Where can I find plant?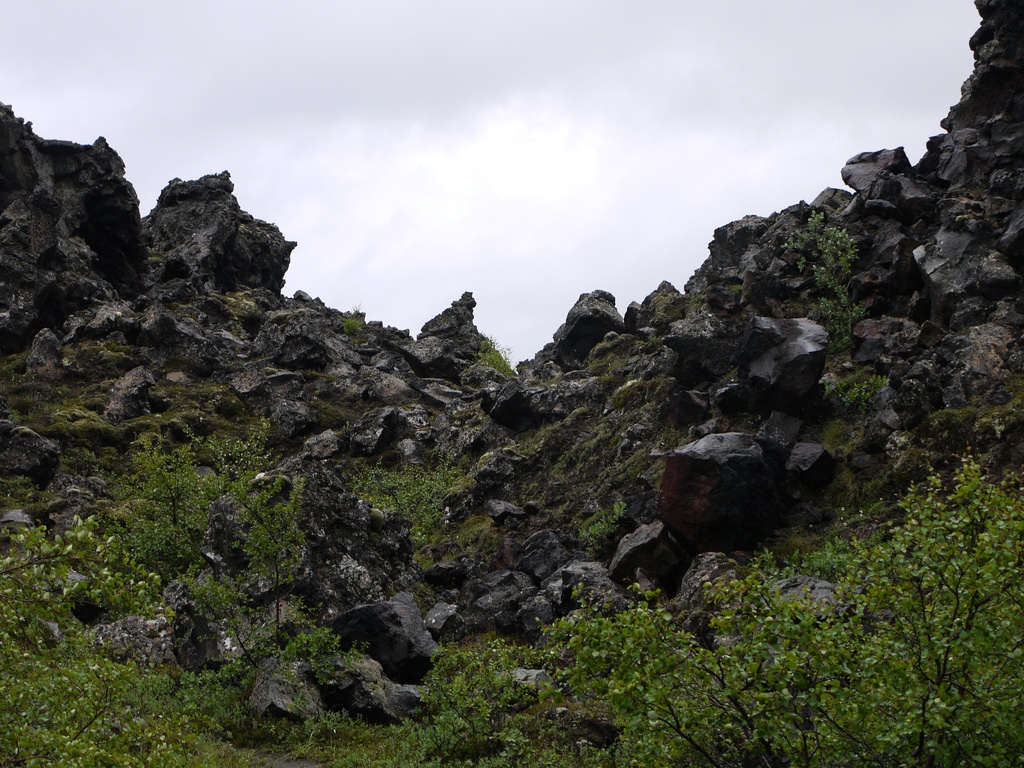
You can find it at 333/297/370/338.
